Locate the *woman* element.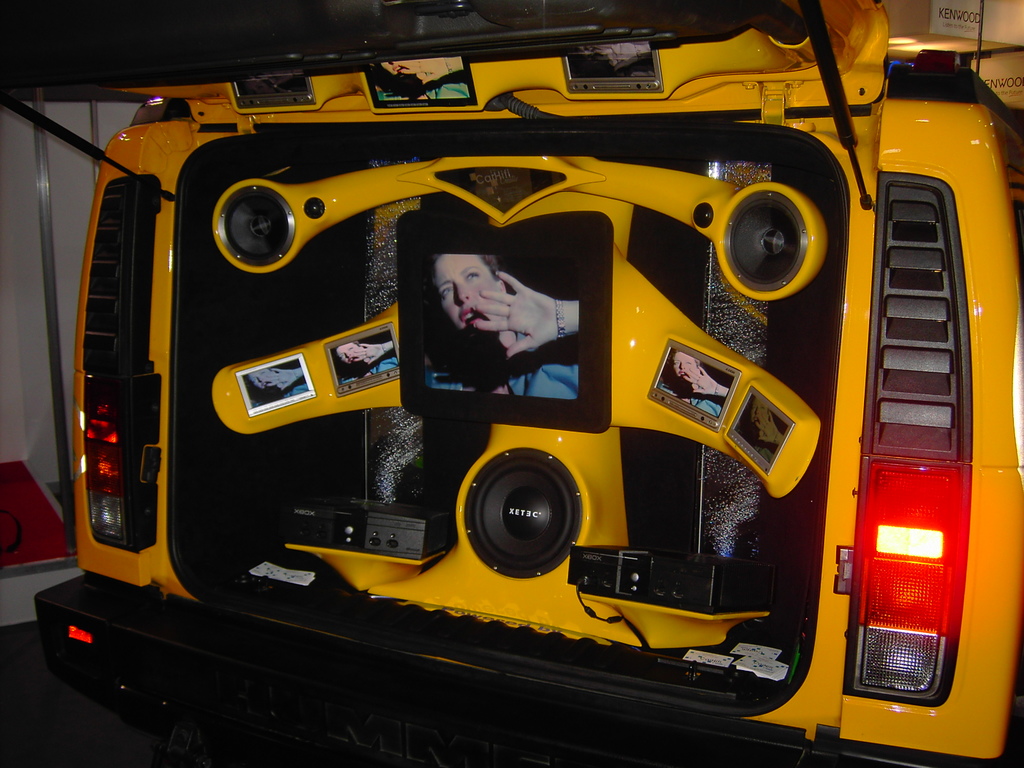
Element bbox: l=234, t=362, r=311, b=415.
